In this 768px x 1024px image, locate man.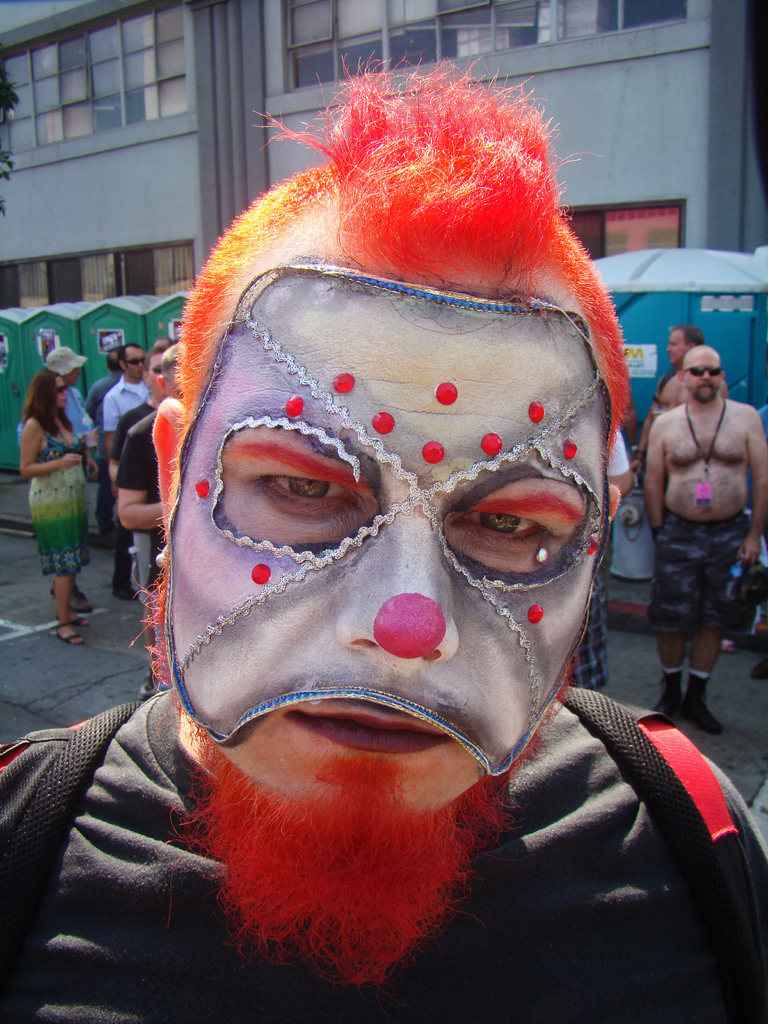
Bounding box: 96 340 150 601.
